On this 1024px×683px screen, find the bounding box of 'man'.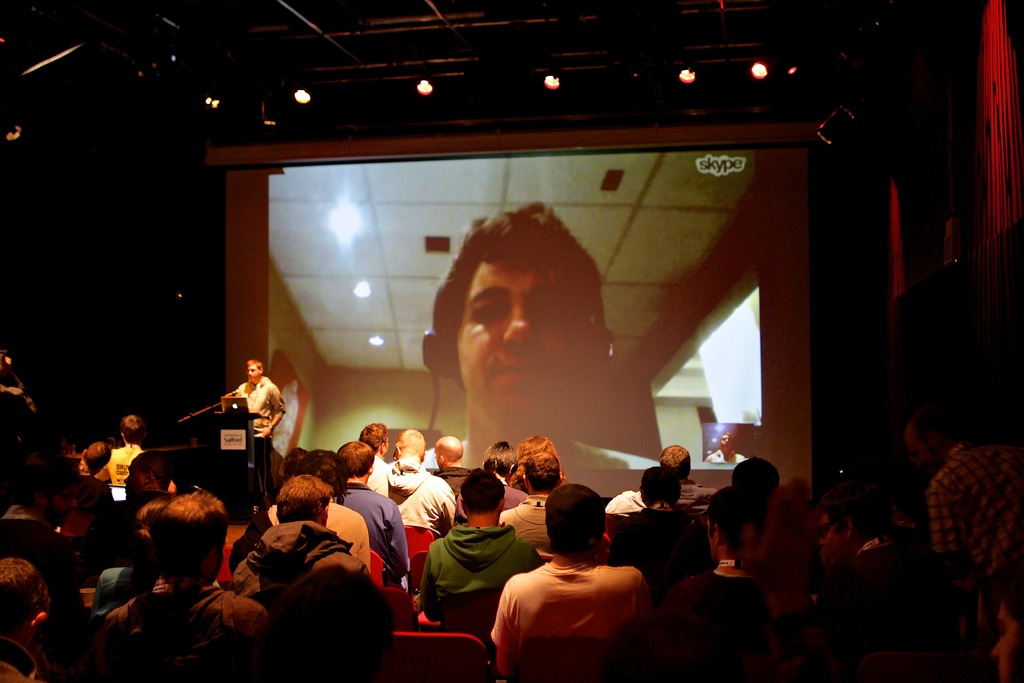
Bounding box: [x1=607, y1=460, x2=712, y2=587].
